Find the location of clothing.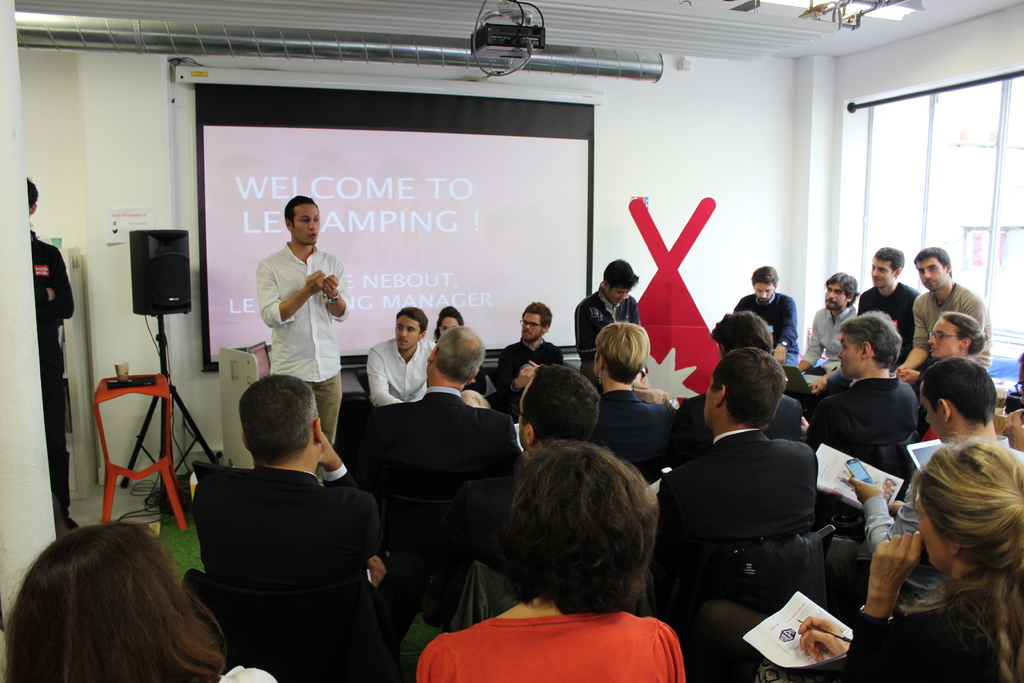
Location: detection(255, 241, 348, 441).
